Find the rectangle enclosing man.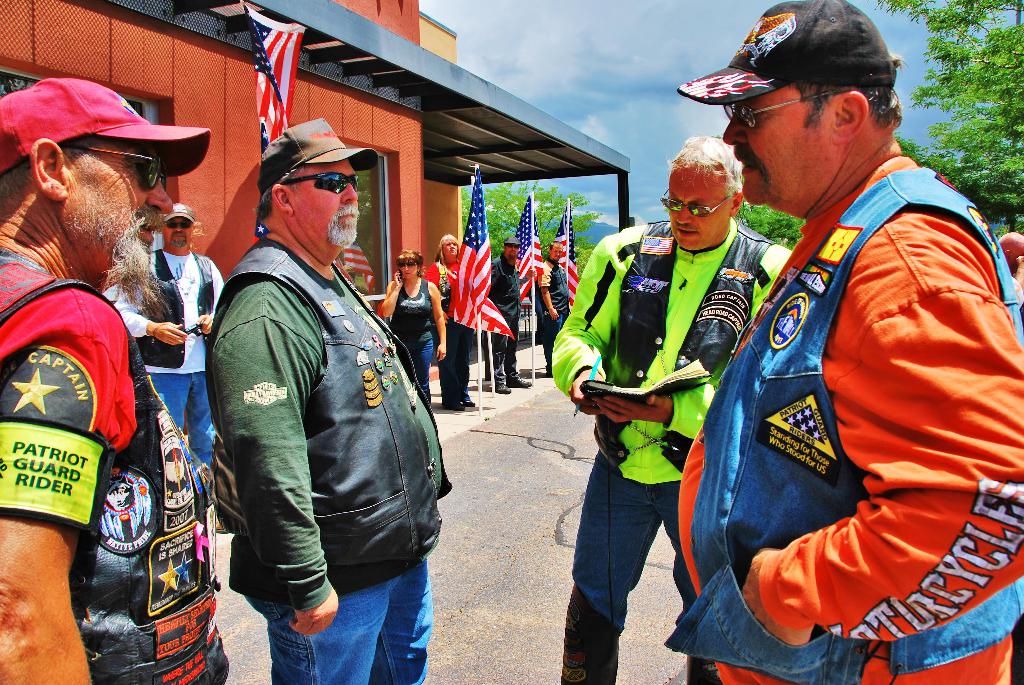
l=0, t=74, r=230, b=684.
